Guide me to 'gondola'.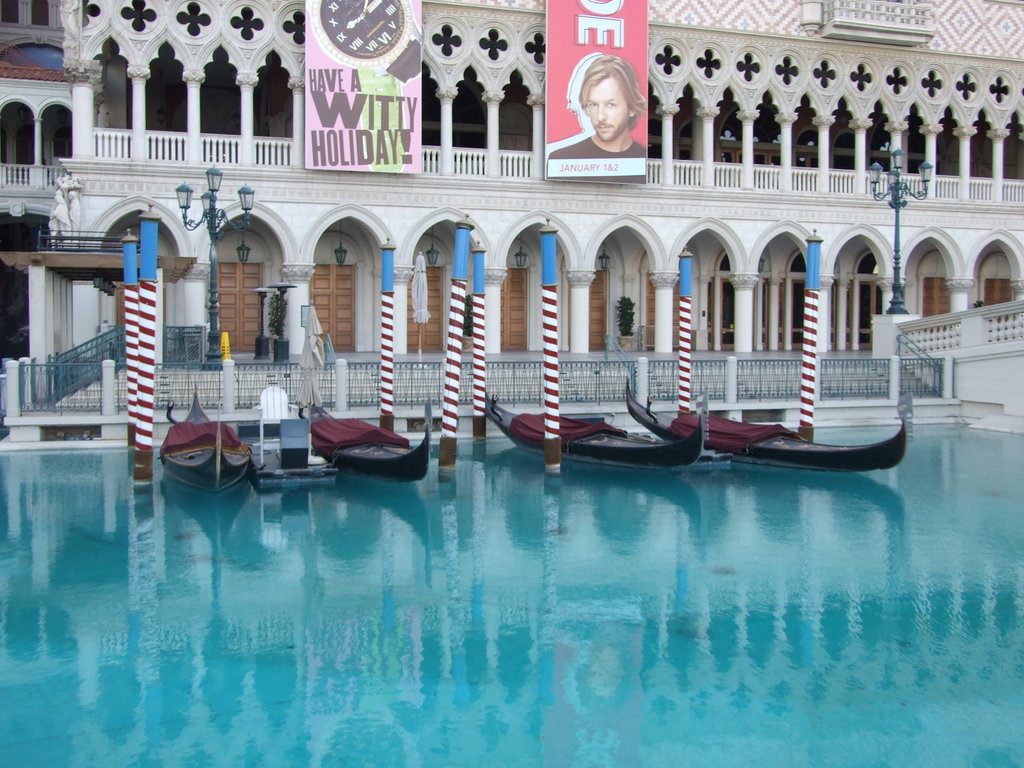
Guidance: BBox(154, 376, 260, 492).
